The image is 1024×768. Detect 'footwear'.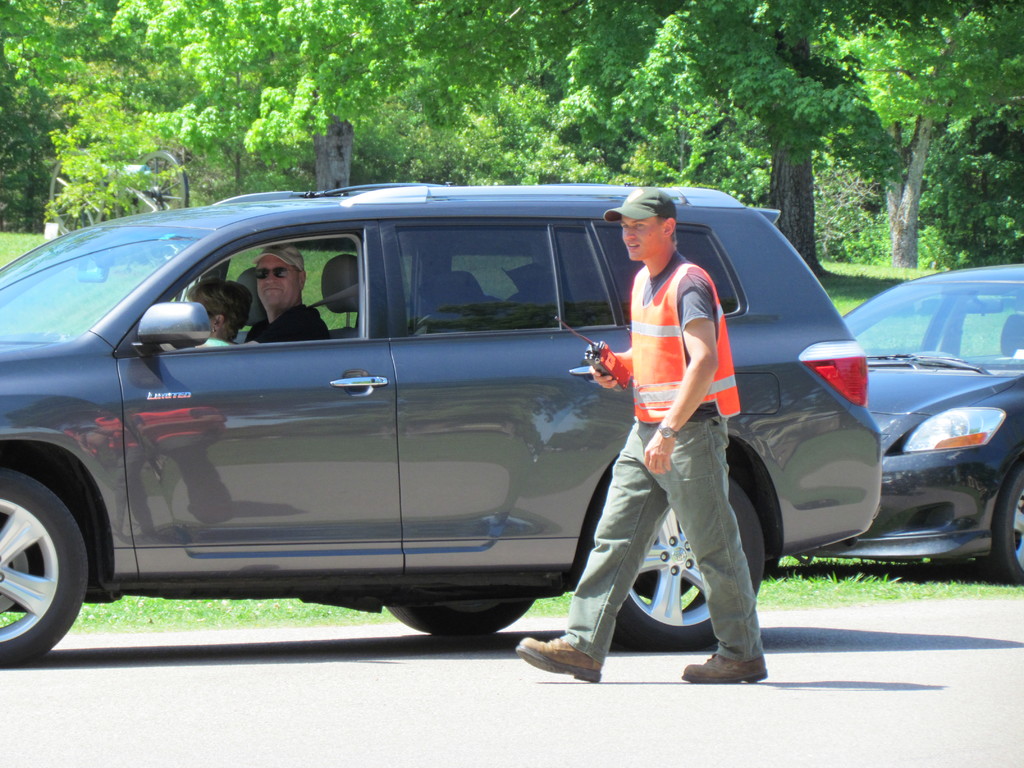
Detection: {"left": 514, "top": 631, "right": 598, "bottom": 682}.
